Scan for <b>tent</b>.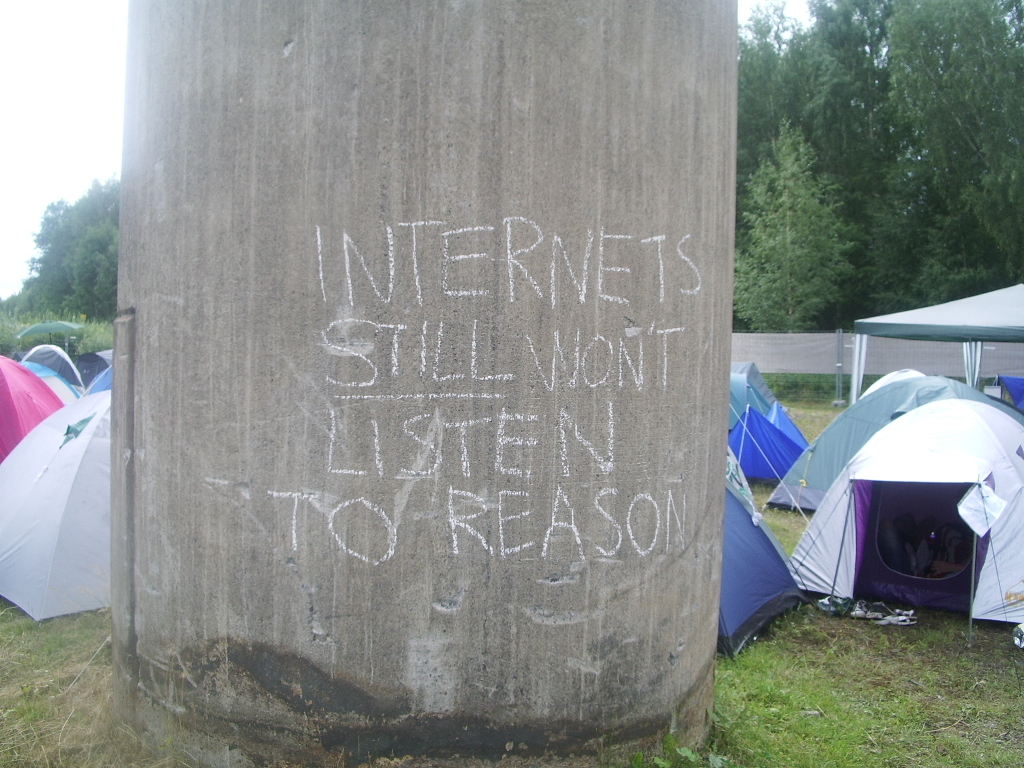
Scan result: Rect(852, 282, 1023, 403).
